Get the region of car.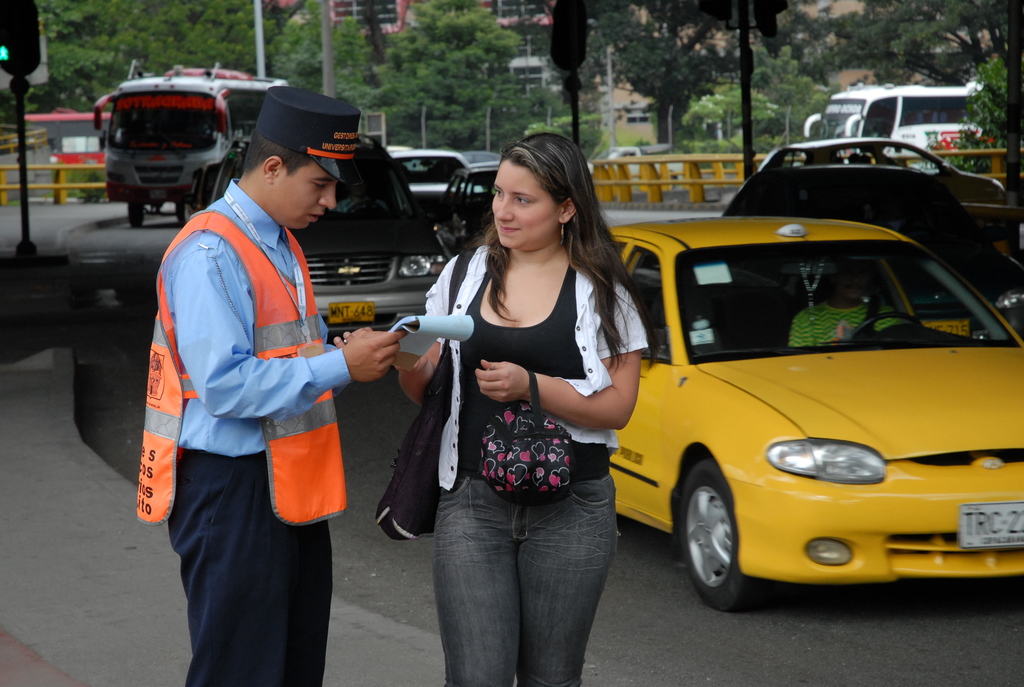
bbox=[440, 159, 505, 257].
